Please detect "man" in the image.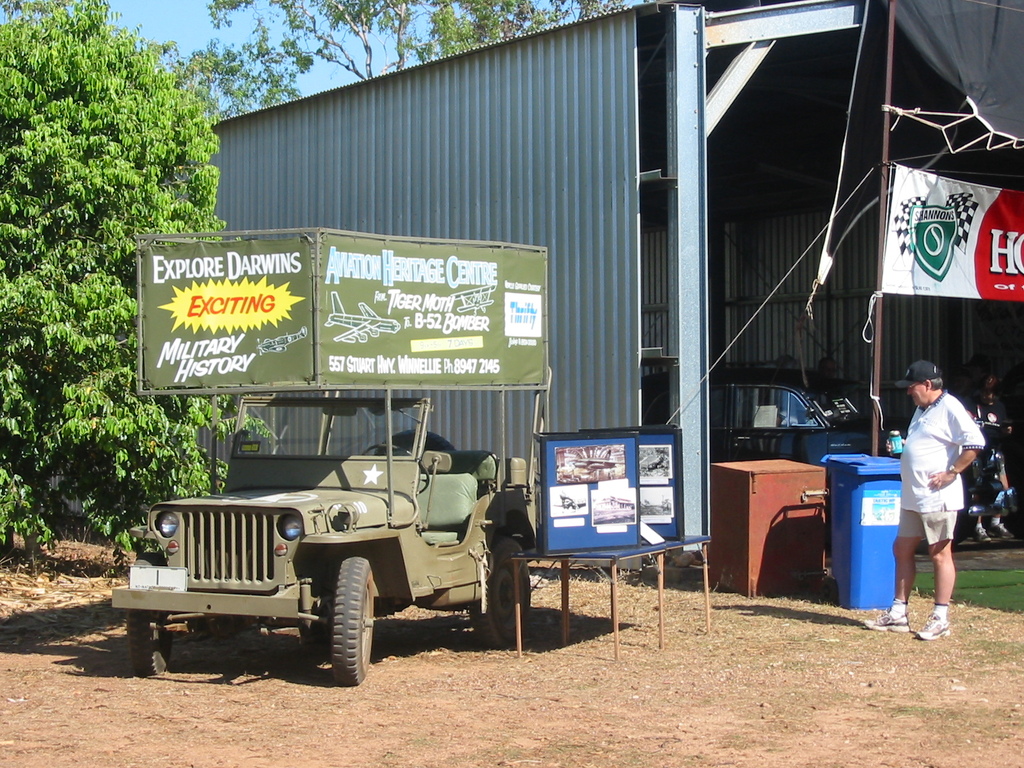
pyautogui.locateOnScreen(897, 360, 994, 629).
